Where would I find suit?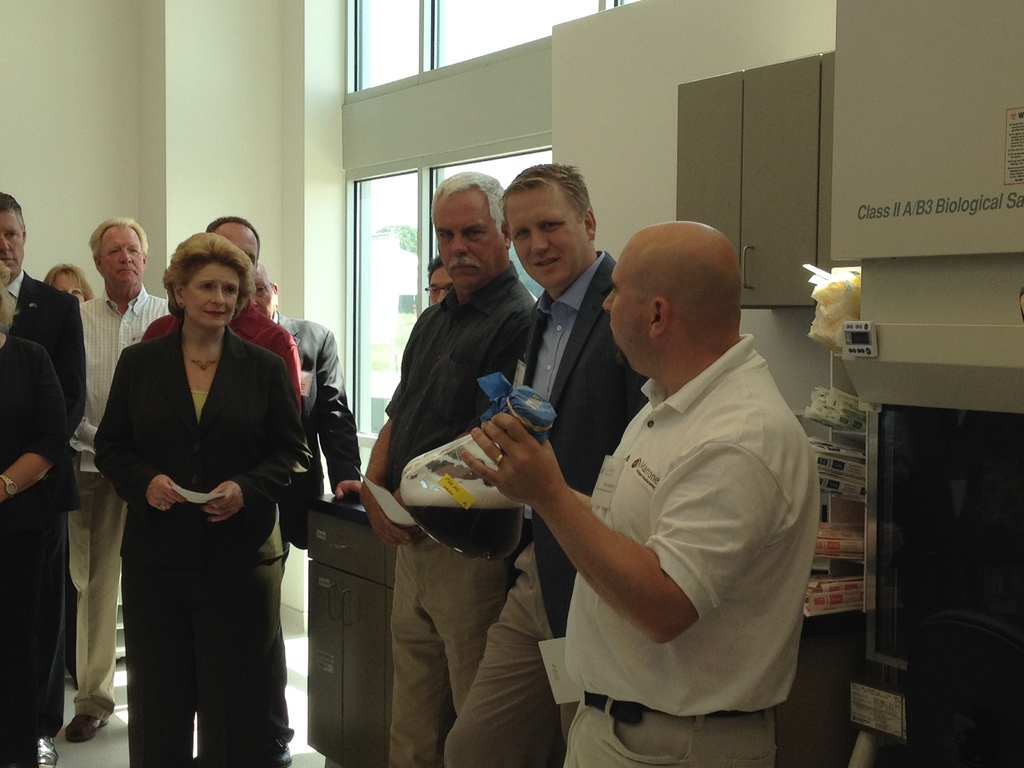
At x1=7, y1=273, x2=90, y2=738.
